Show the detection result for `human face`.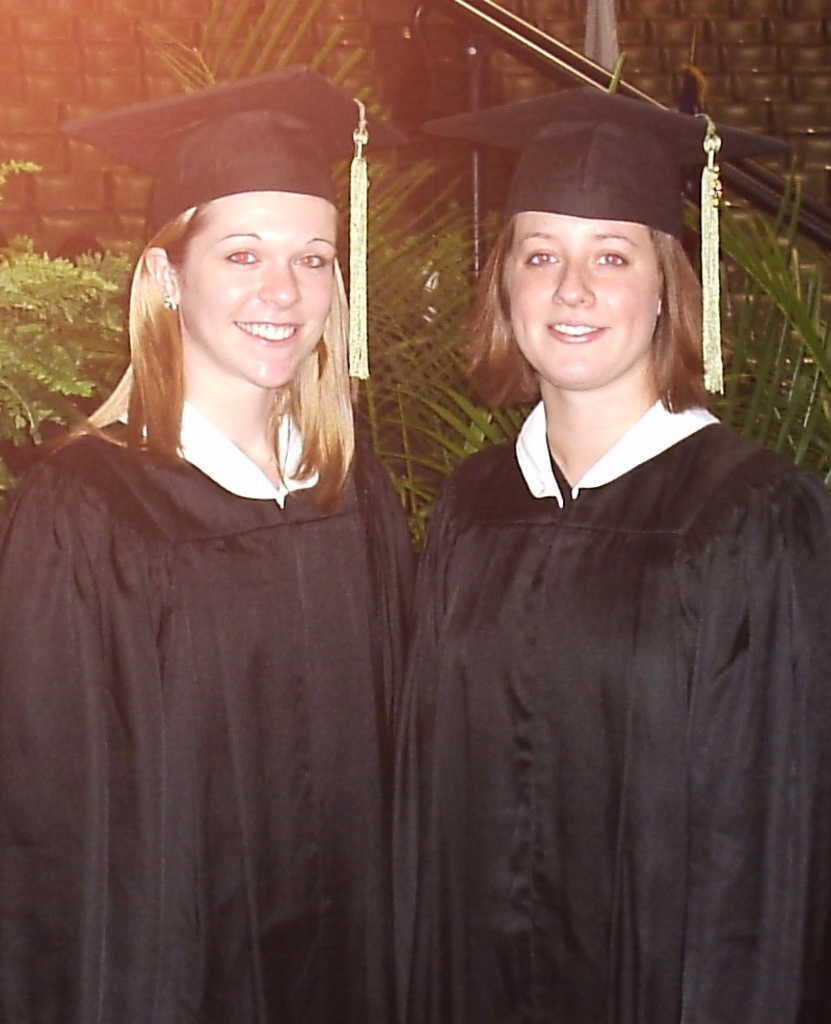
(181, 197, 342, 383).
